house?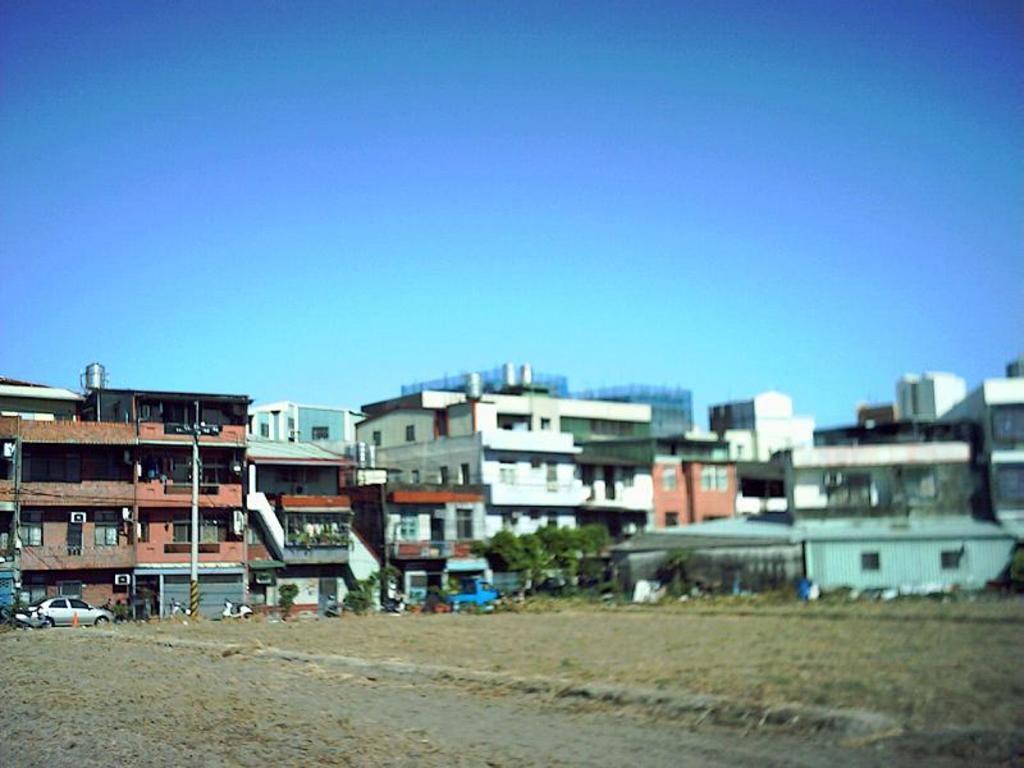
Rect(17, 399, 393, 614)
